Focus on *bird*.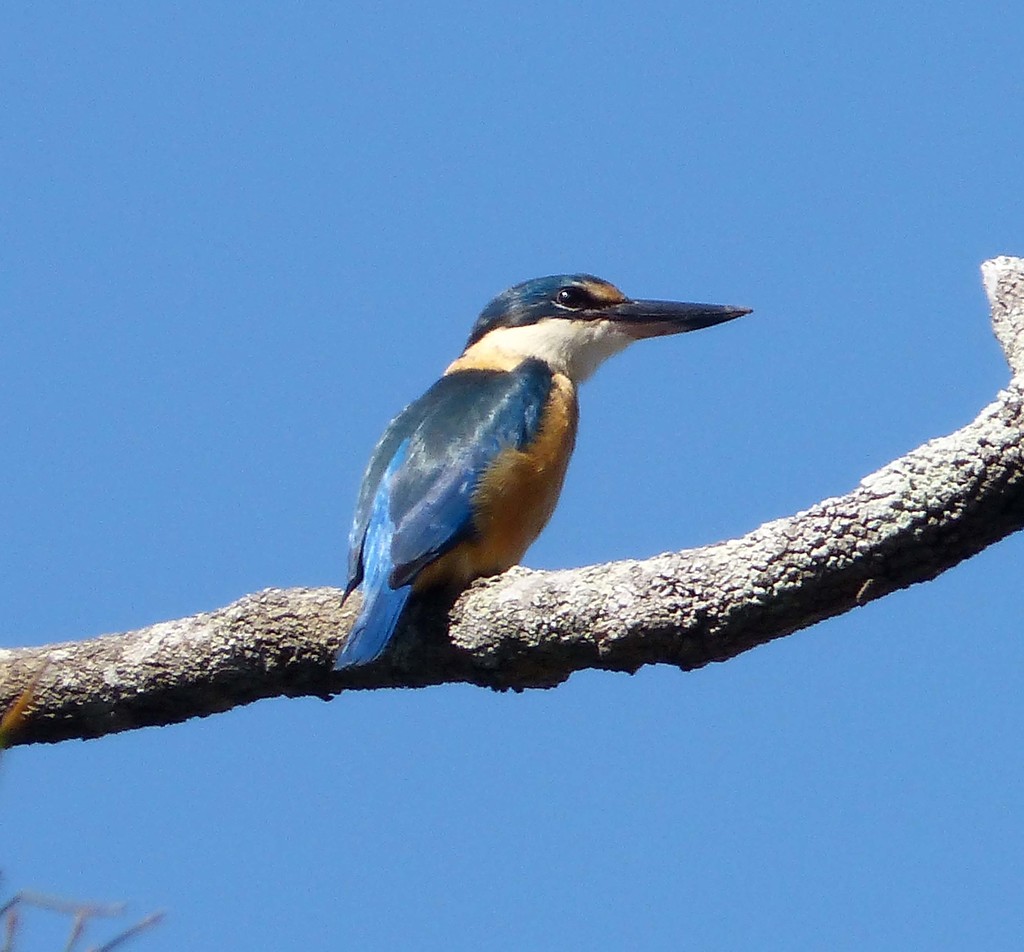
Focused at x1=333 y1=281 x2=736 y2=685.
